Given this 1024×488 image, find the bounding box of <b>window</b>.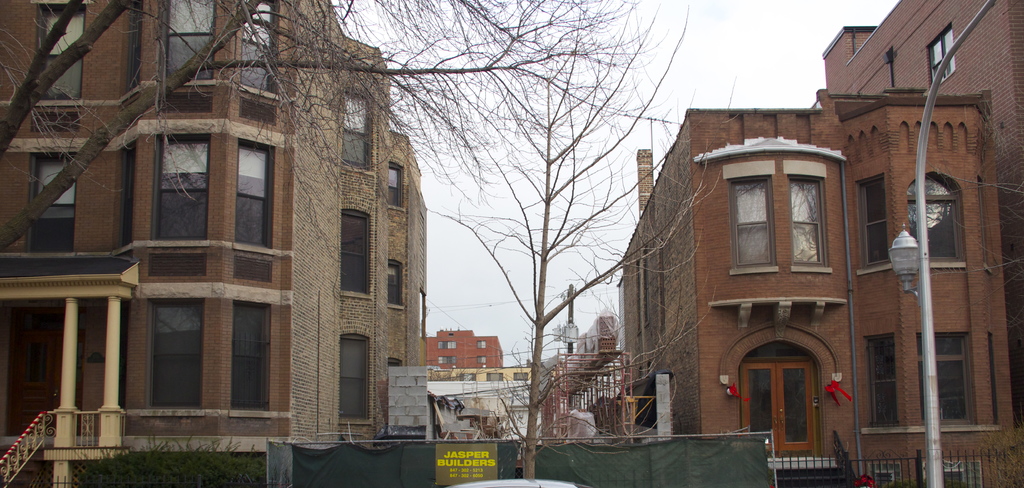
bbox(232, 142, 275, 248).
